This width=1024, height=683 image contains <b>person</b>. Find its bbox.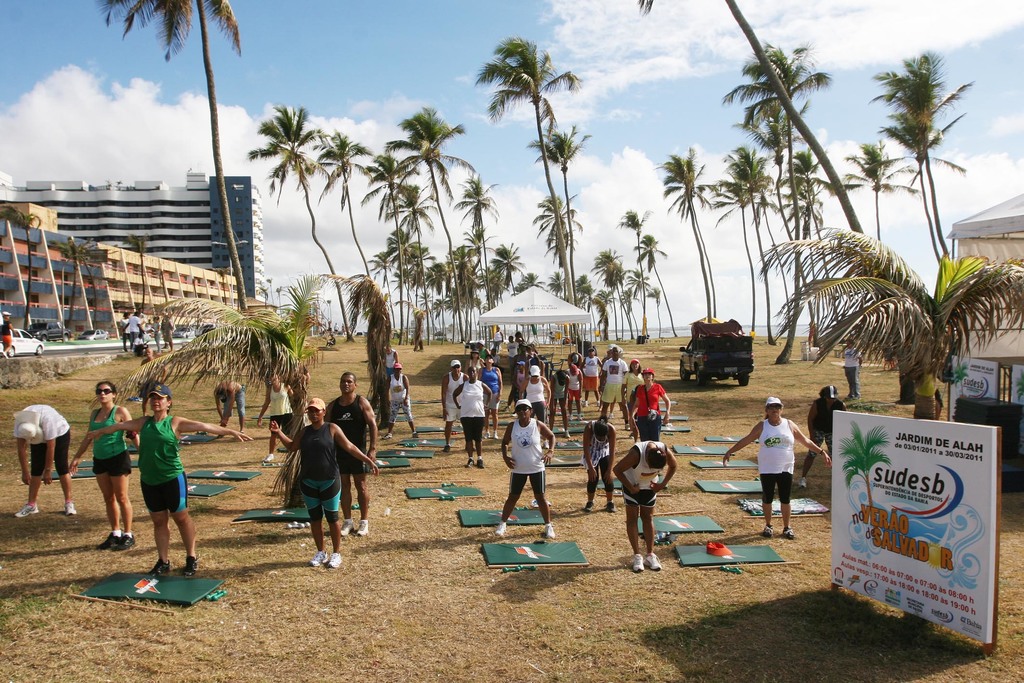
left=136, top=345, right=170, bottom=414.
